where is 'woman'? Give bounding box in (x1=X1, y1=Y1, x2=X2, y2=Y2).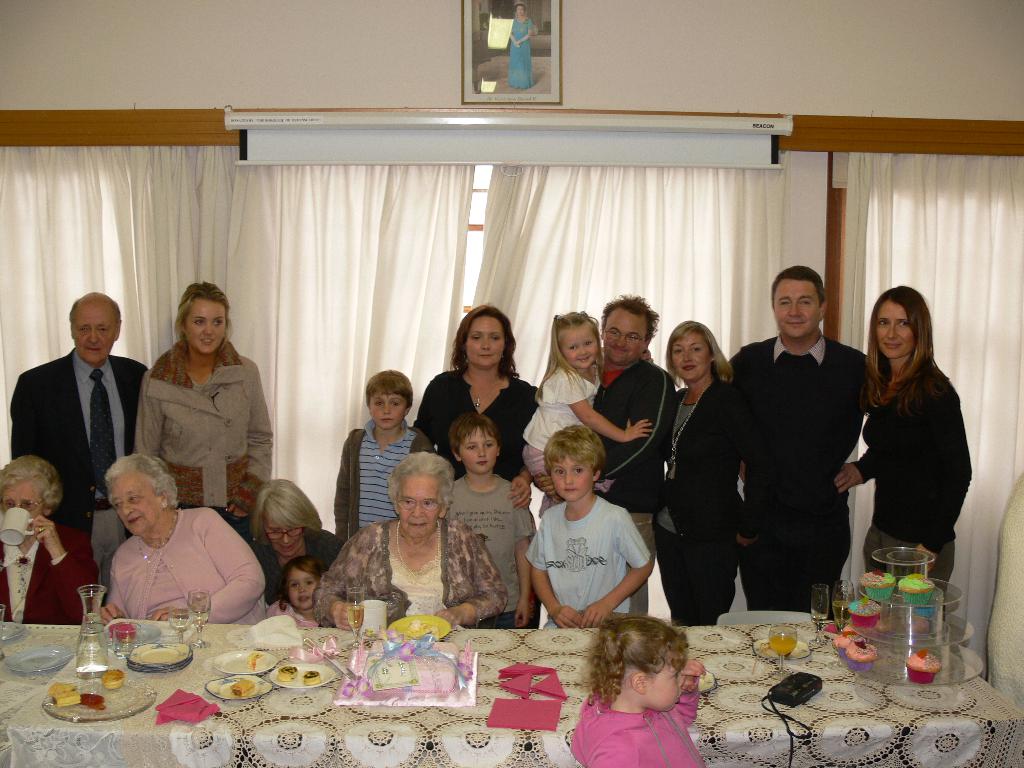
(x1=312, y1=452, x2=504, y2=634).
